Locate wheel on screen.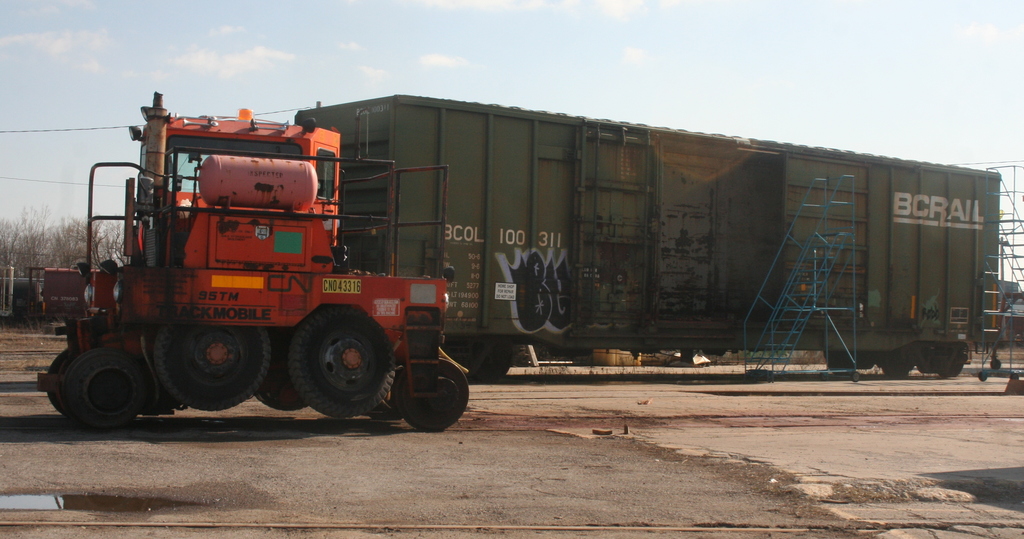
On screen at [252,337,304,406].
